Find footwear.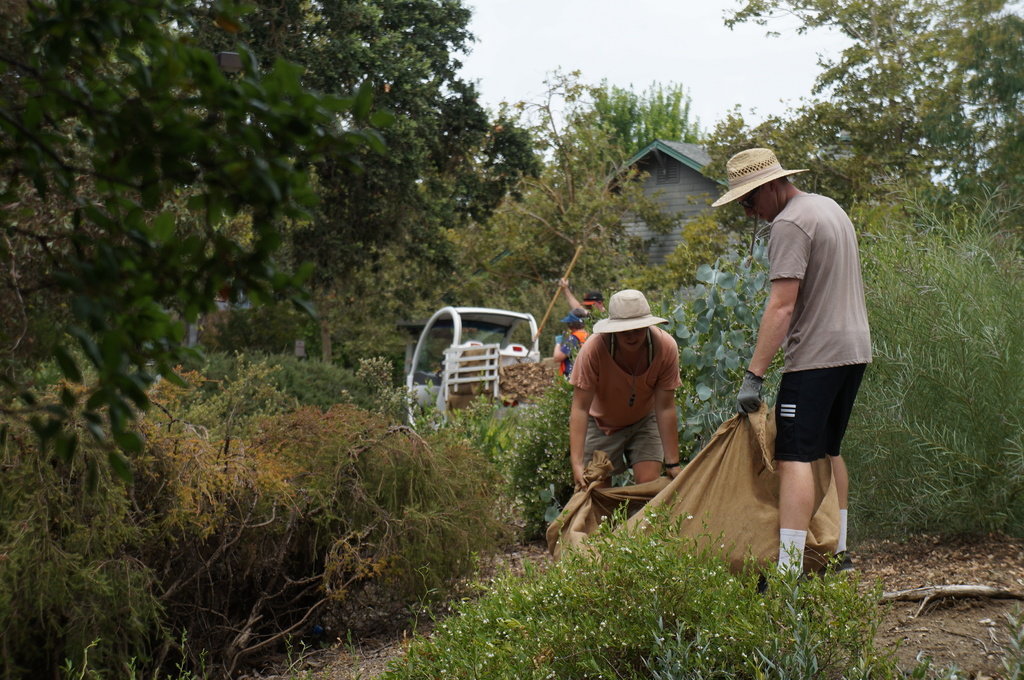
<region>762, 572, 800, 597</region>.
